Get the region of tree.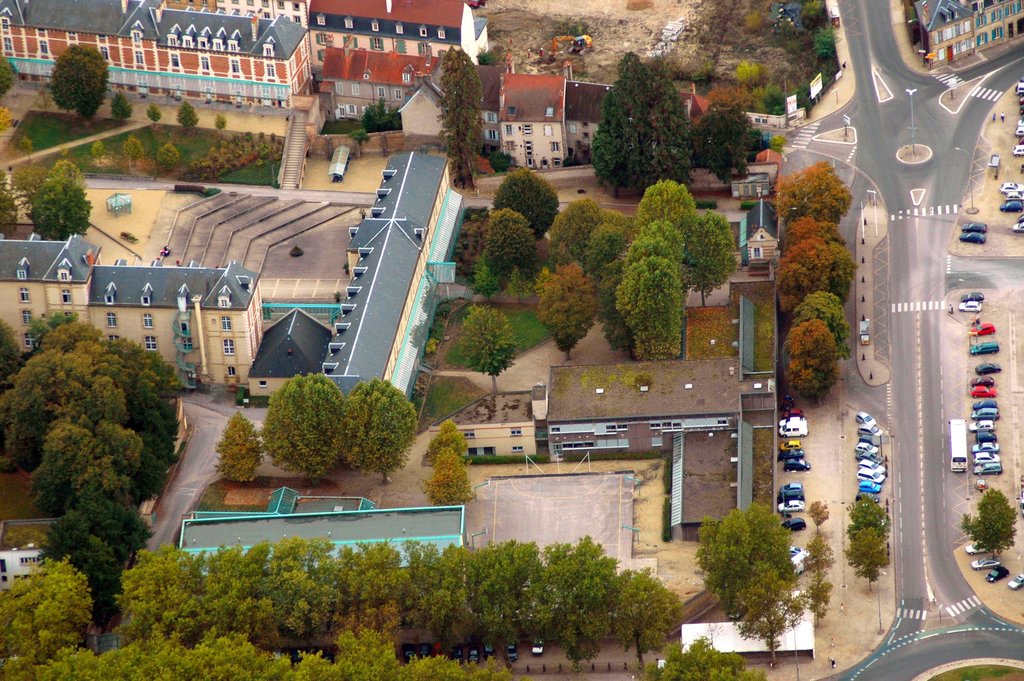
0:322:20:381.
